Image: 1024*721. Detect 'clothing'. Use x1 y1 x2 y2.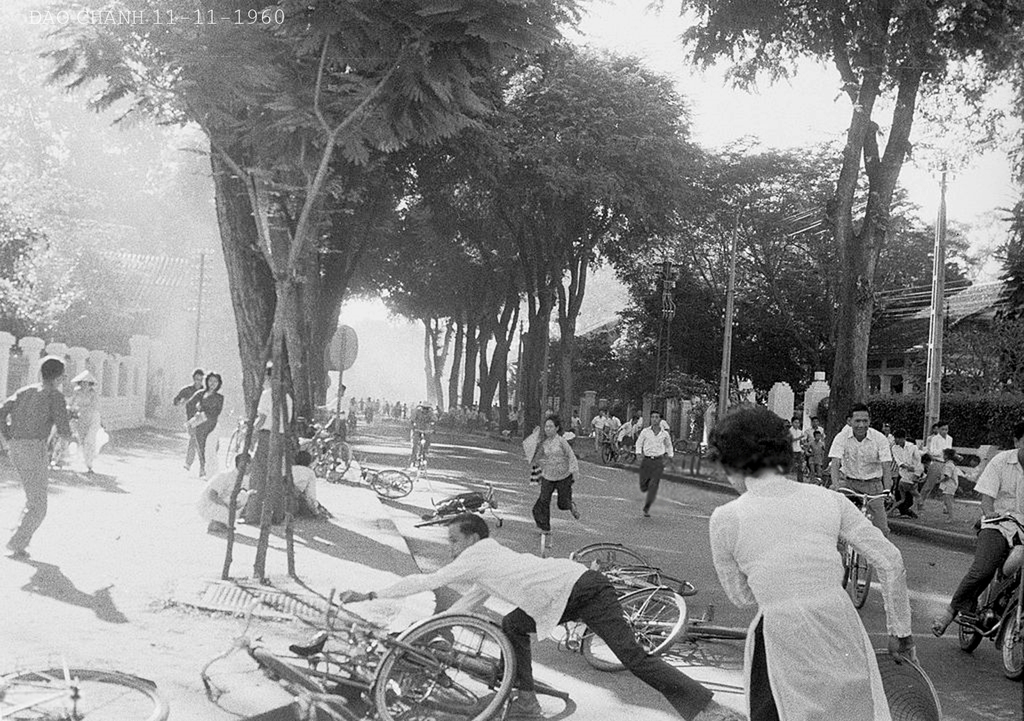
604 418 620 435.
